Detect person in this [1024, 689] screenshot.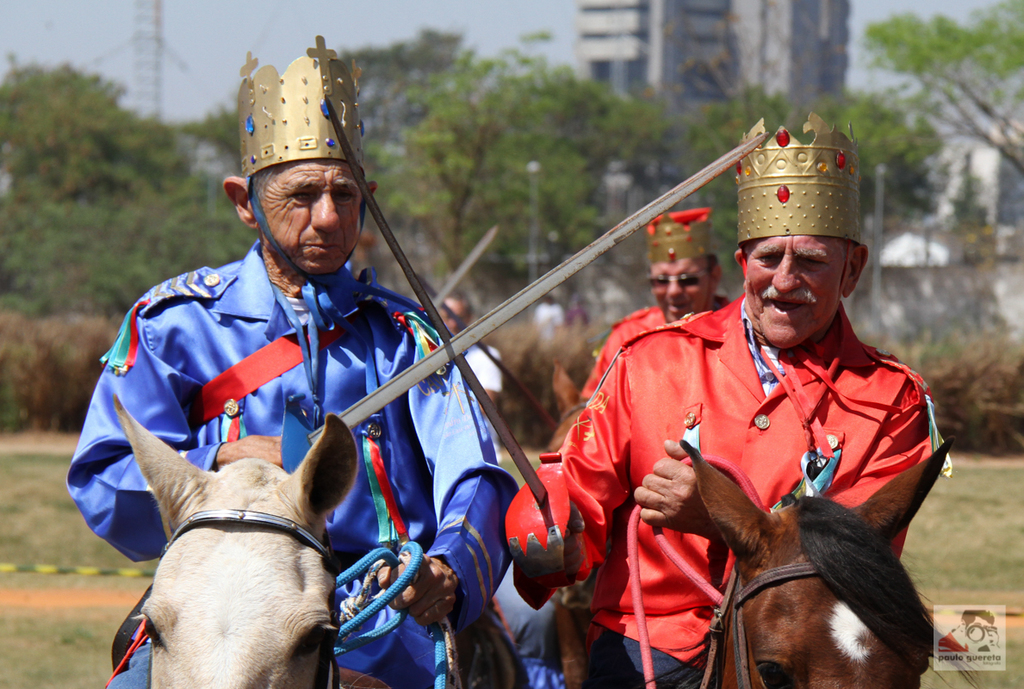
Detection: [498,108,953,688].
